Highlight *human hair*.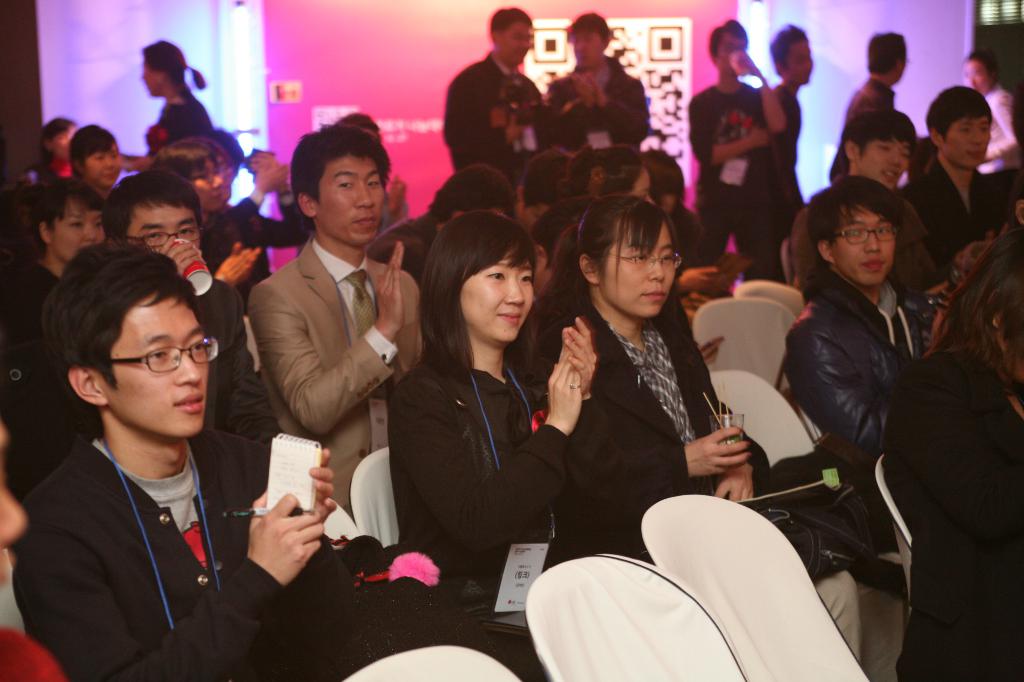
Highlighted region: [x1=294, y1=123, x2=387, y2=210].
